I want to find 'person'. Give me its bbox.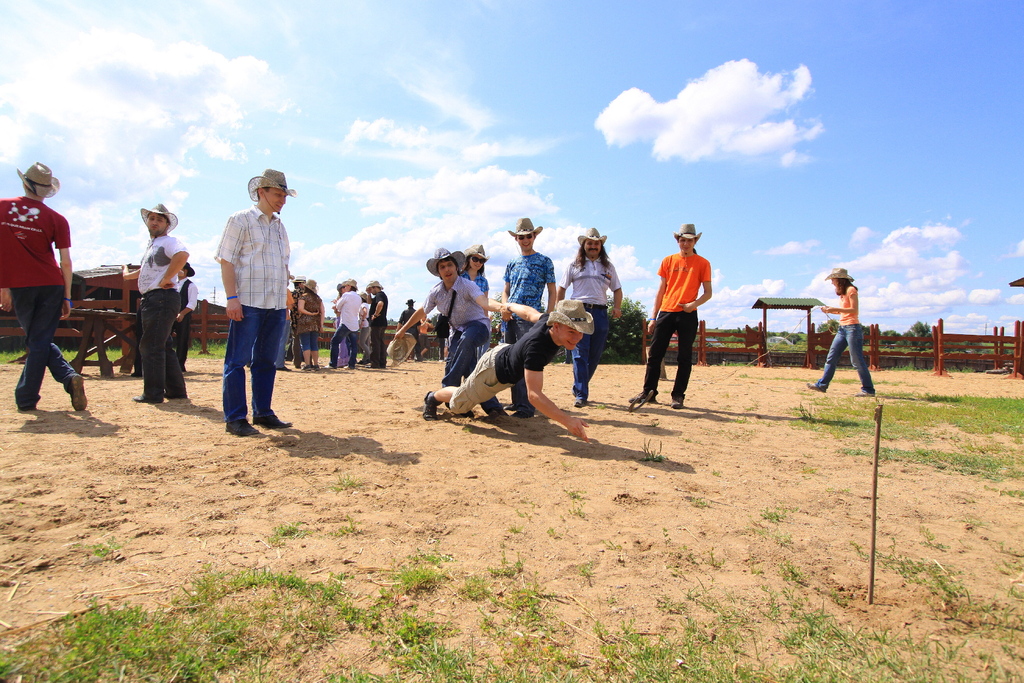
183:264:194:381.
